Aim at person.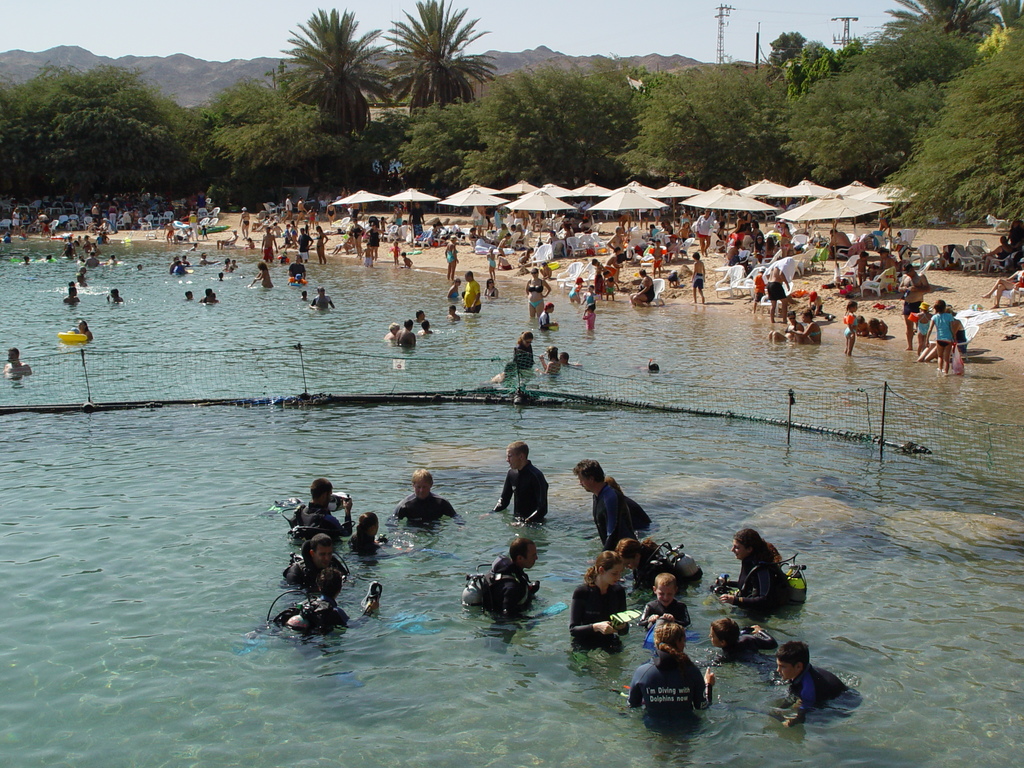
Aimed at rect(540, 303, 553, 331).
